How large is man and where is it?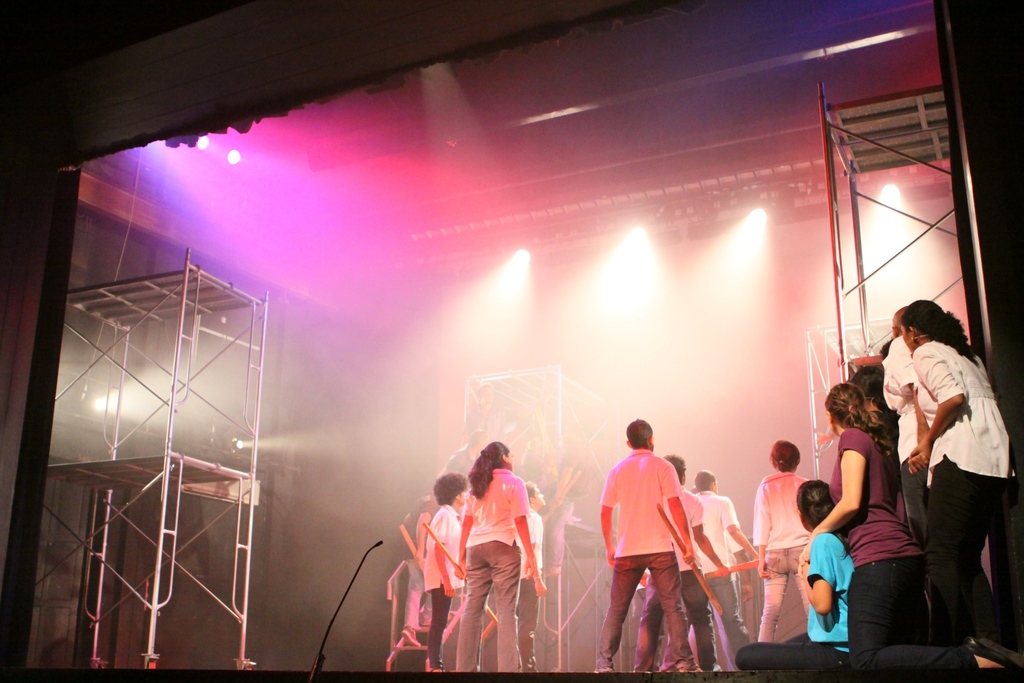
Bounding box: left=460, top=384, right=509, bottom=439.
